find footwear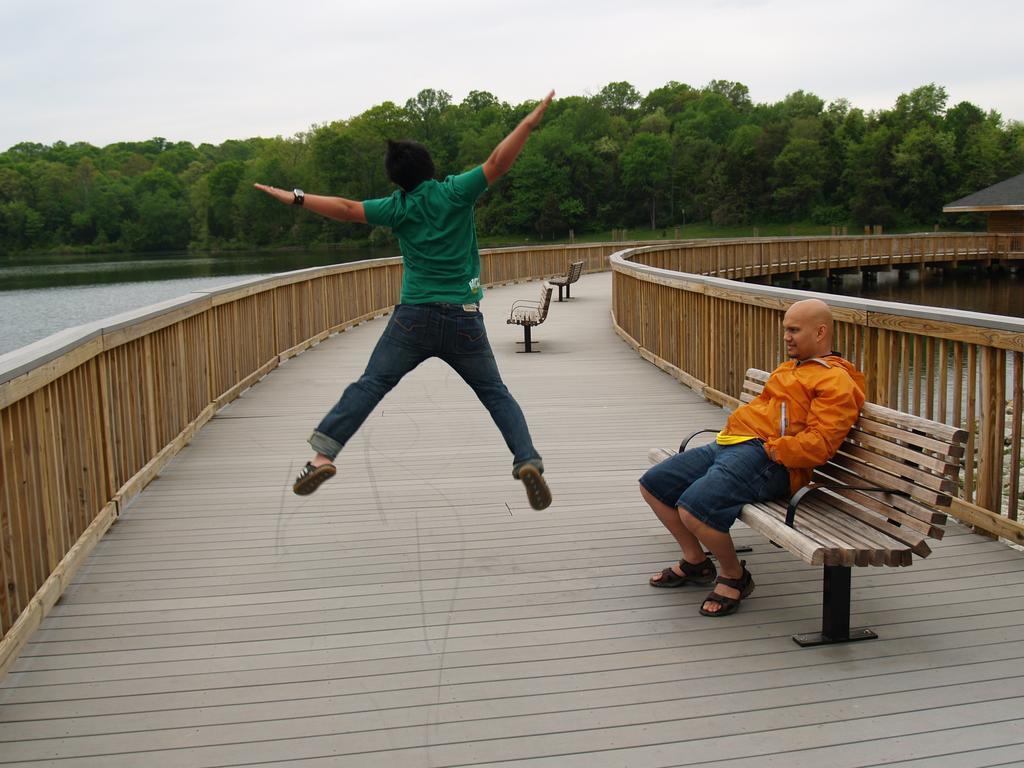
(left=685, top=564, right=747, bottom=630)
